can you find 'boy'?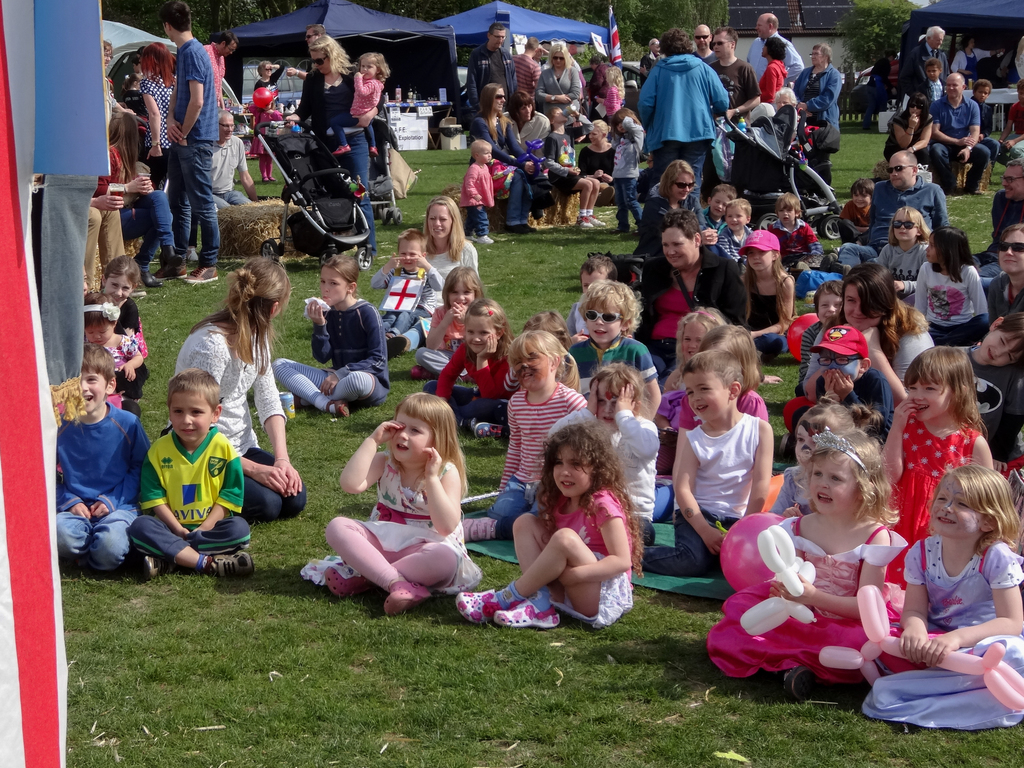
Yes, bounding box: 116,358,243,590.
